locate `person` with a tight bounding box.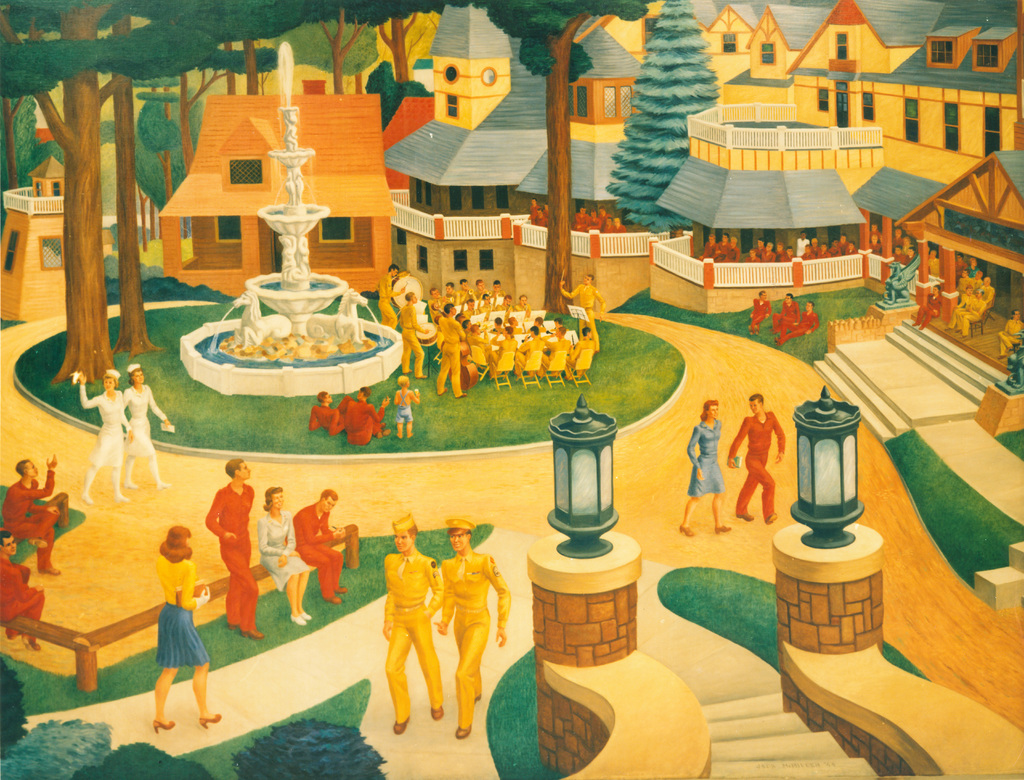
534,209,552,233.
